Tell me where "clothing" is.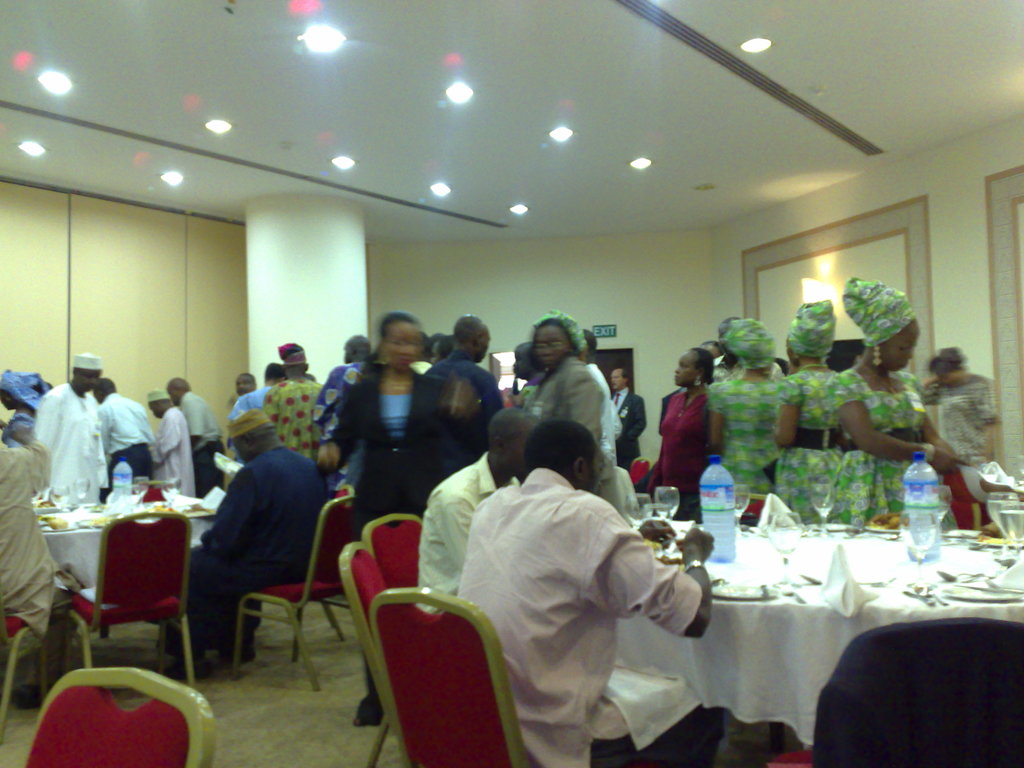
"clothing" is at crop(432, 440, 702, 751).
